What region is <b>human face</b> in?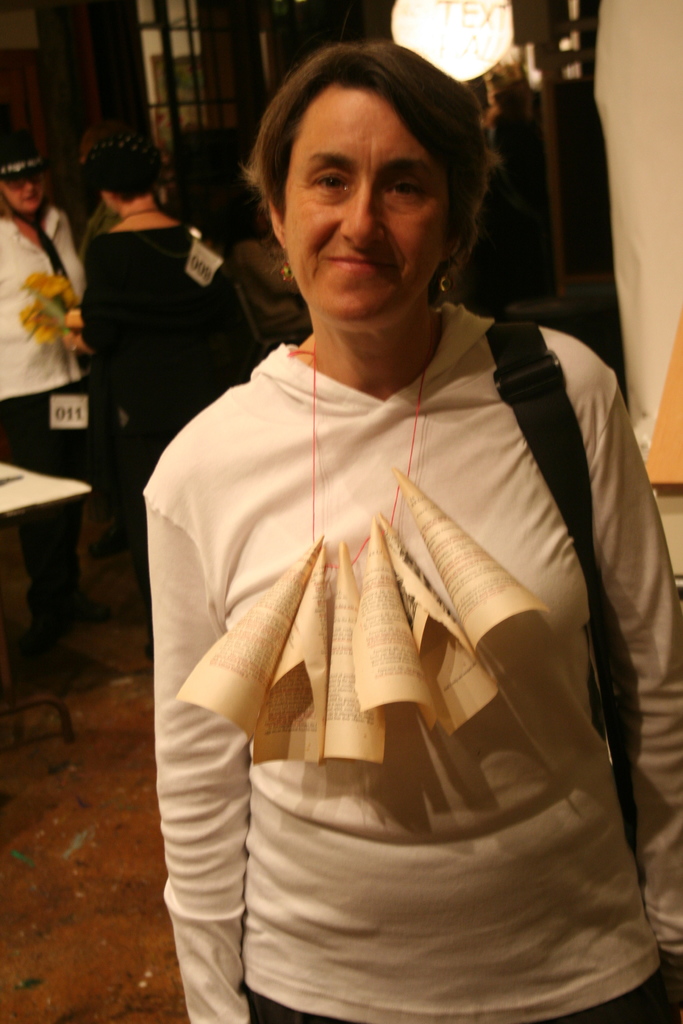
{"left": 4, "top": 169, "right": 46, "bottom": 211}.
